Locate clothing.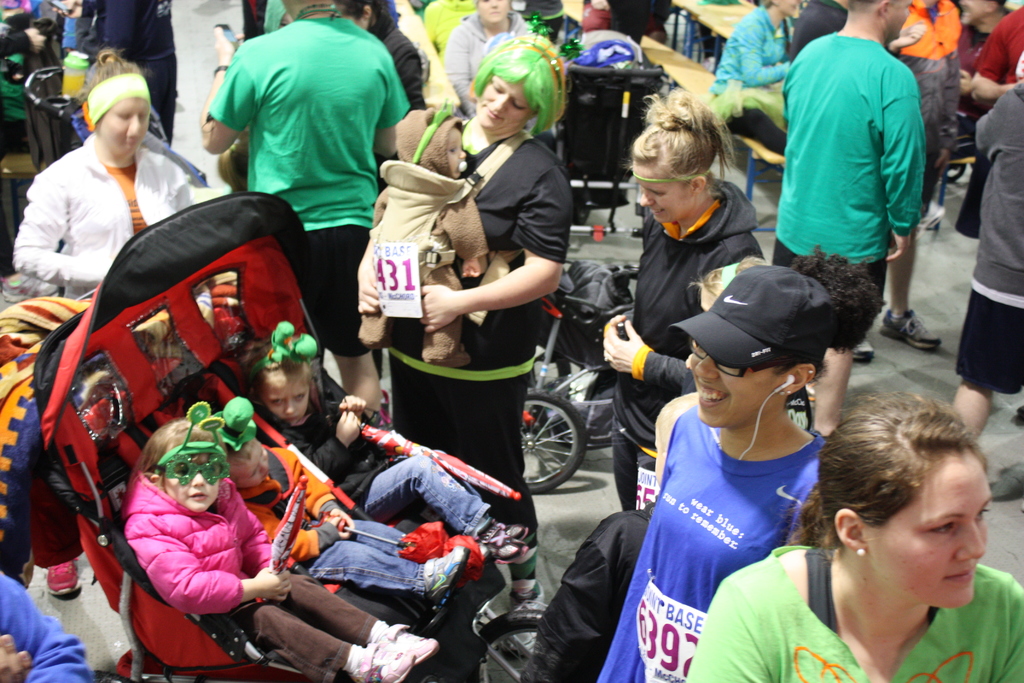
Bounding box: 7, 142, 221, 311.
